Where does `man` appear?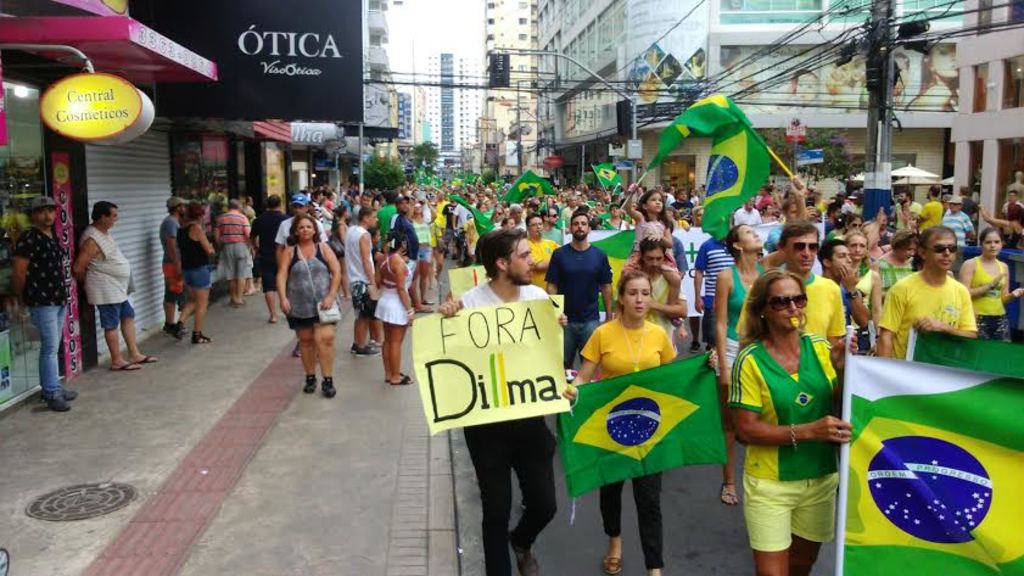
Appears at [694, 212, 738, 353].
